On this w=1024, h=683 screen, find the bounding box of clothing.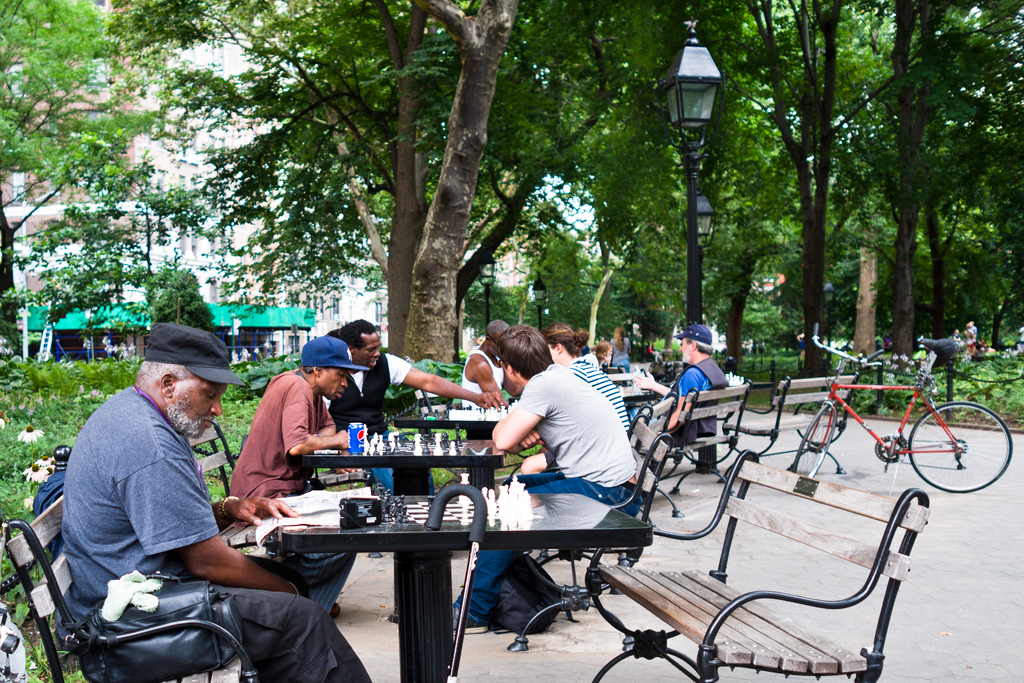
Bounding box: 227/366/356/614.
